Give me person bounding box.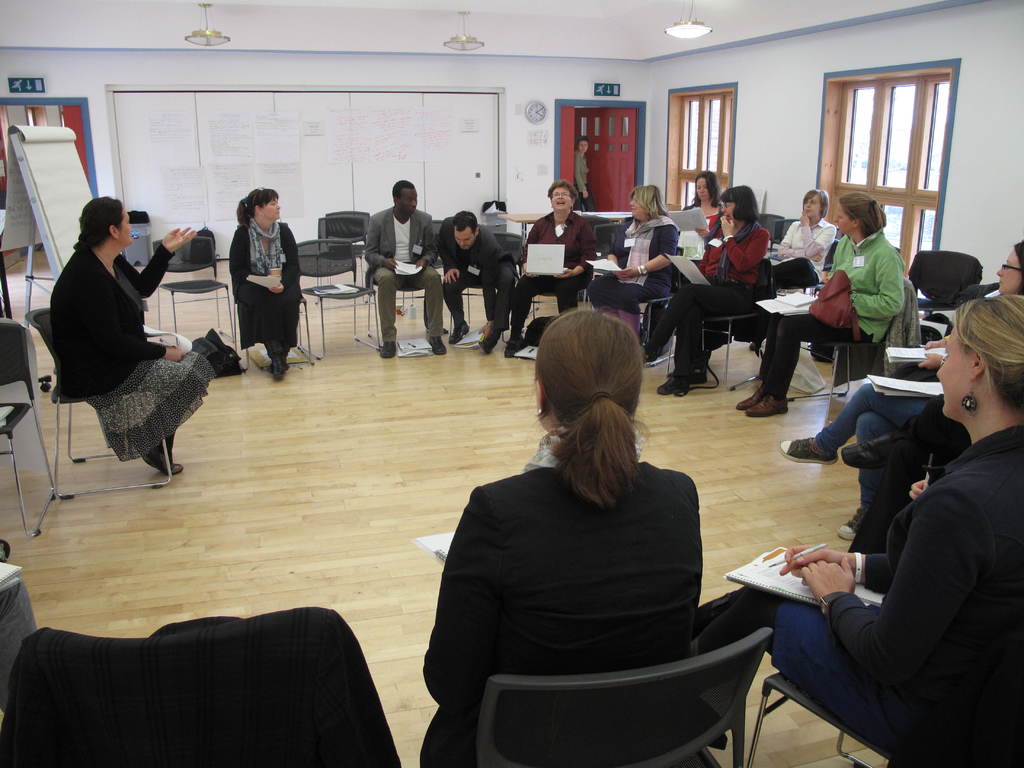
detection(780, 238, 1023, 540).
